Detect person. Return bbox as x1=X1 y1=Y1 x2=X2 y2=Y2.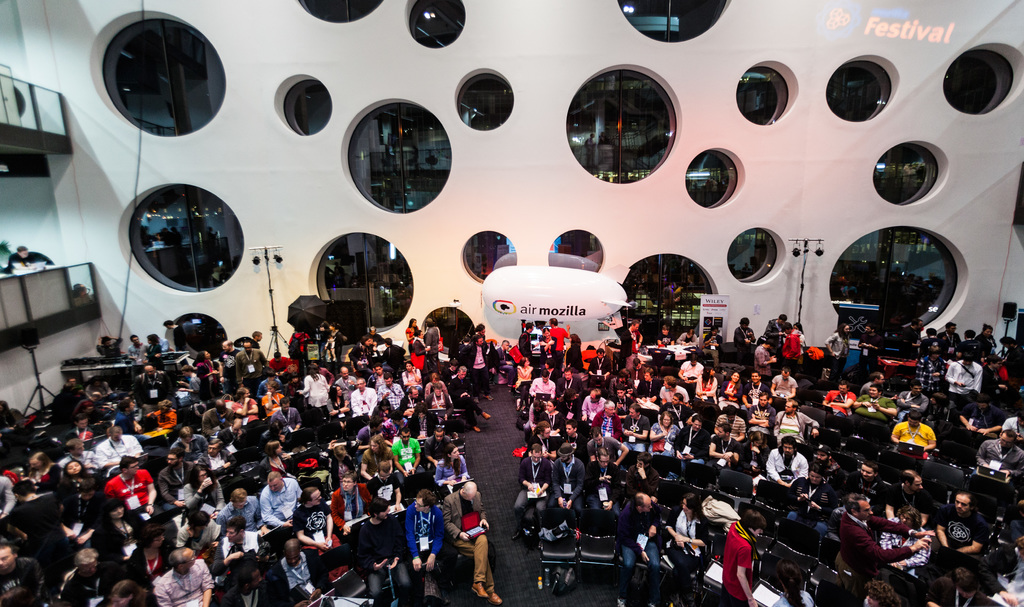
x1=516 y1=355 x2=537 y2=376.
